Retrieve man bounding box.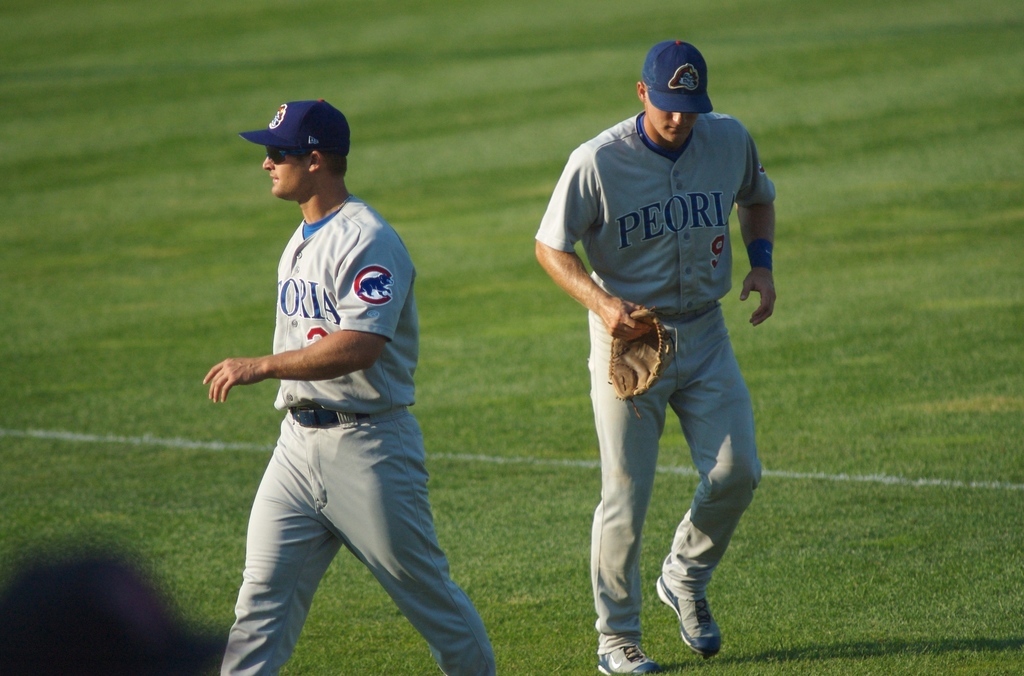
Bounding box: crop(539, 29, 774, 648).
